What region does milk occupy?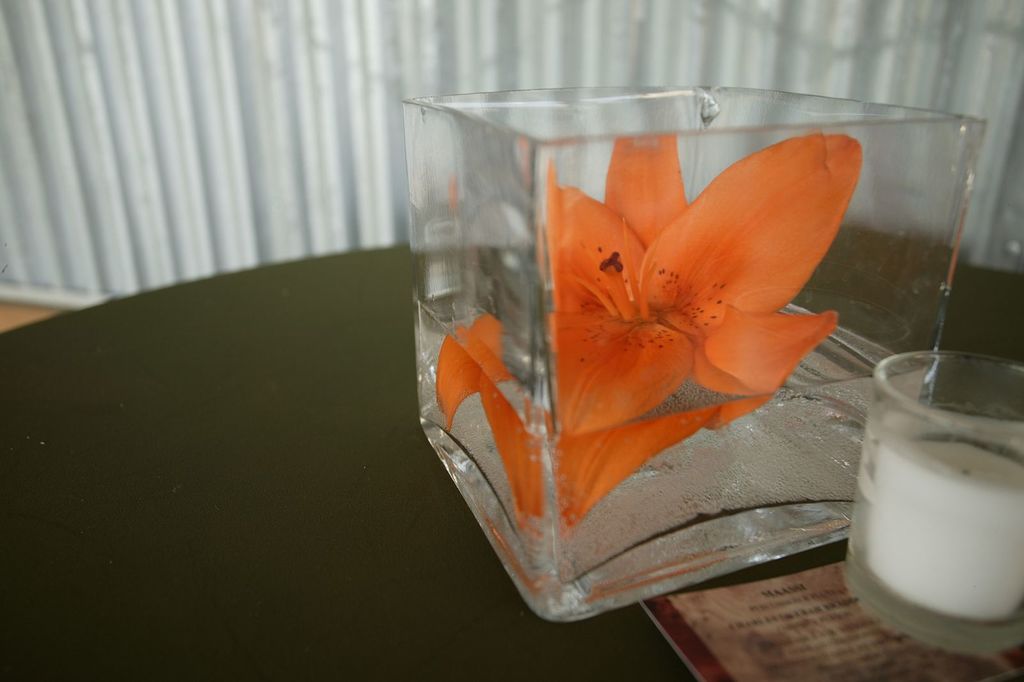
(851, 349, 1022, 654).
